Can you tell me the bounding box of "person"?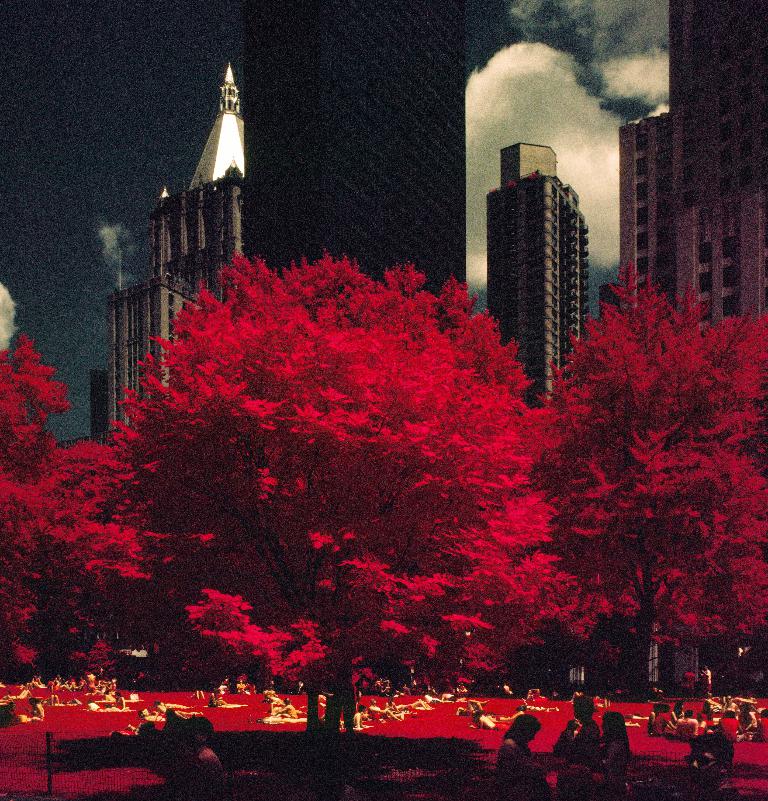
551,694,600,790.
